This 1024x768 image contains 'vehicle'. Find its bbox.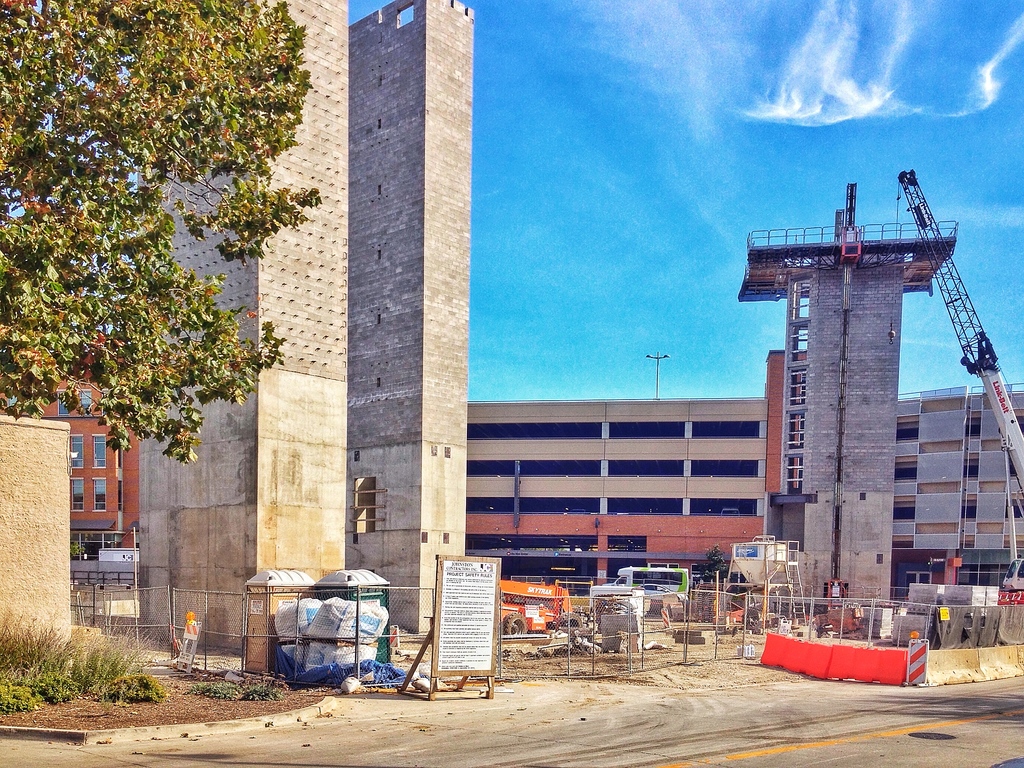
893/165/1023/596.
